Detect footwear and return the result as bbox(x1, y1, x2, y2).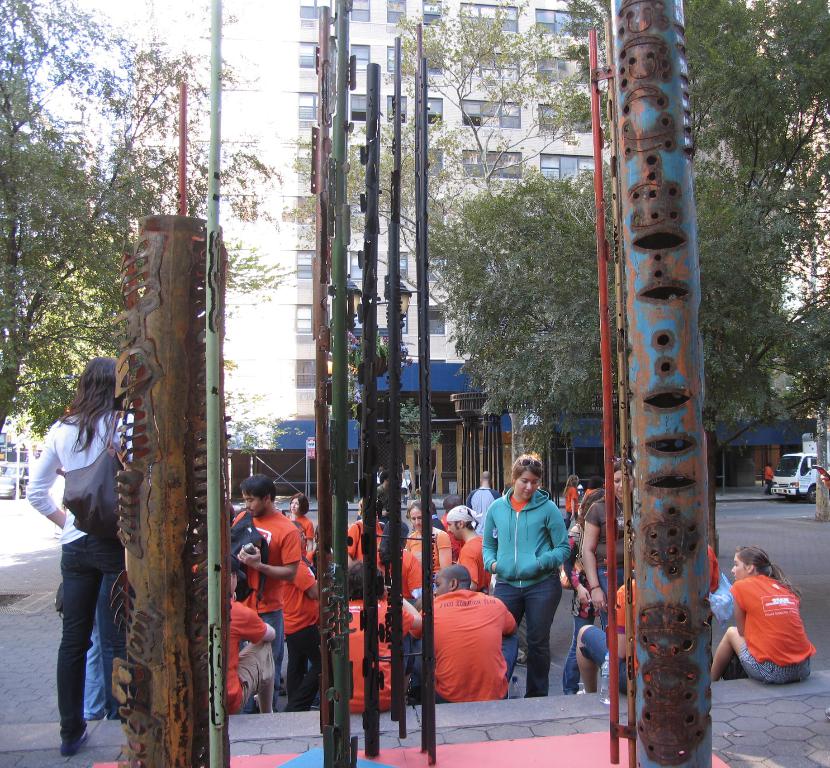
bbox(575, 666, 587, 695).
